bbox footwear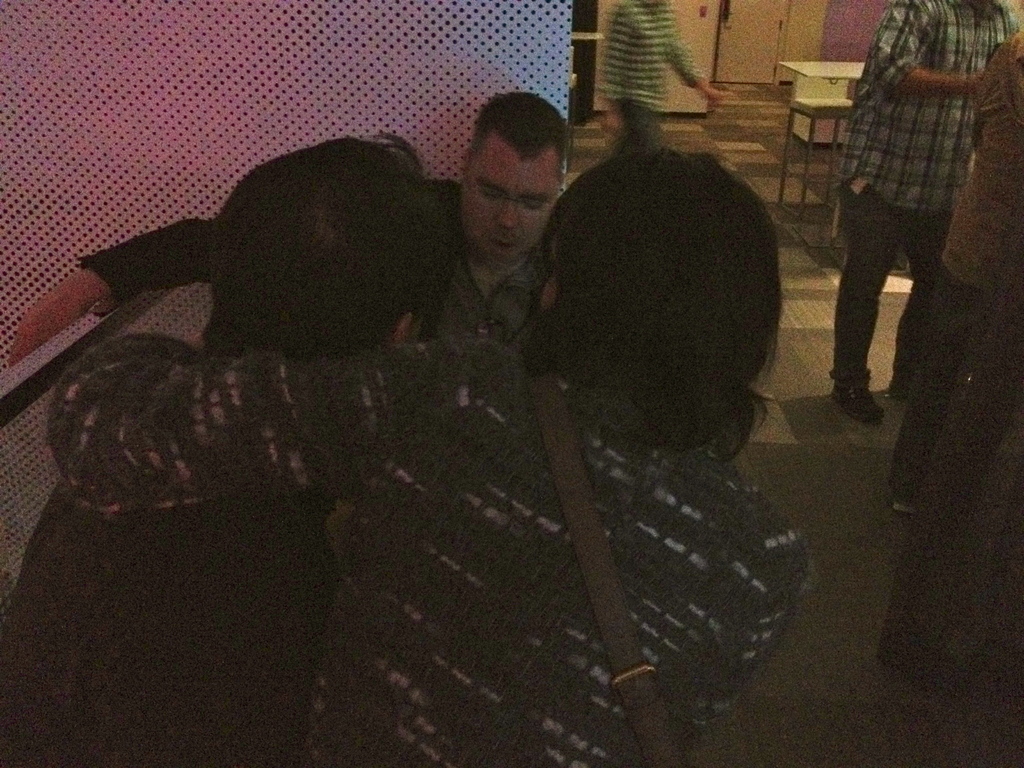
locate(886, 495, 920, 511)
